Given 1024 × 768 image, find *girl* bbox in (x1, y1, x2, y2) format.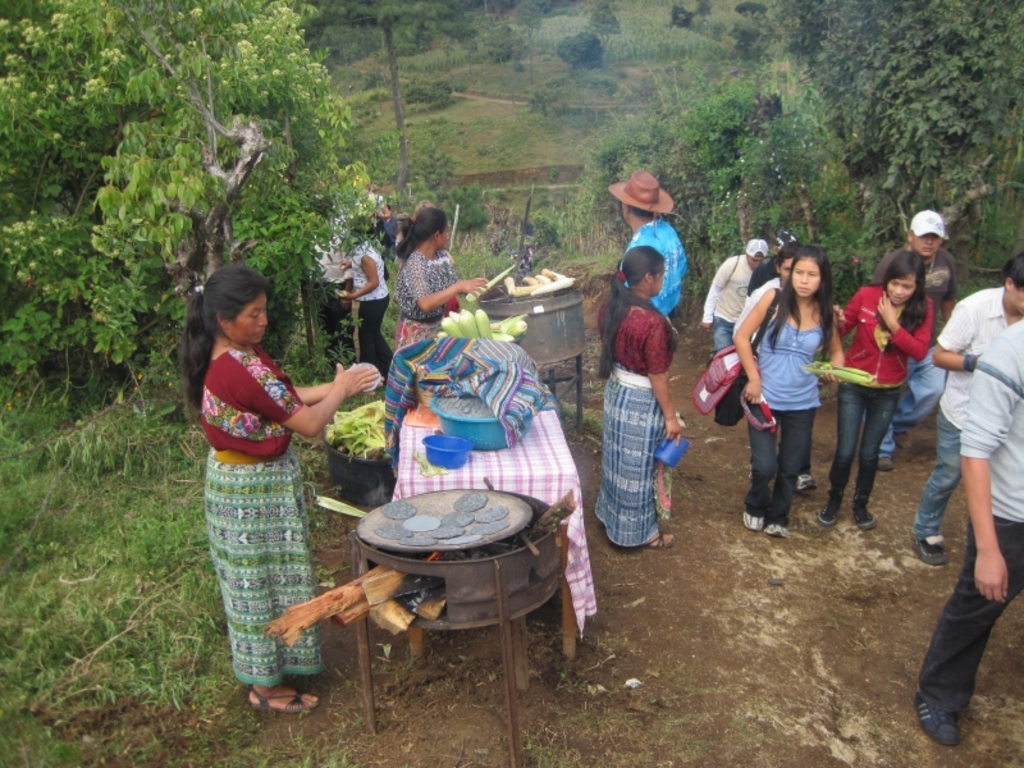
(736, 246, 847, 539).
